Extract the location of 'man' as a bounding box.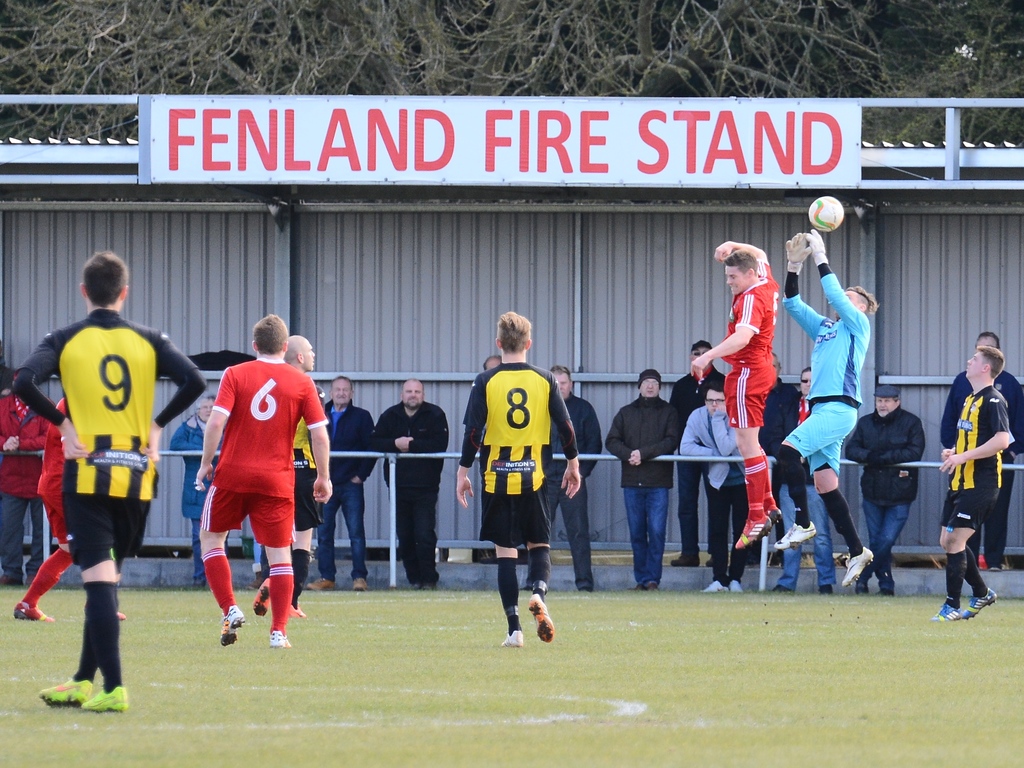
468 354 504 566.
